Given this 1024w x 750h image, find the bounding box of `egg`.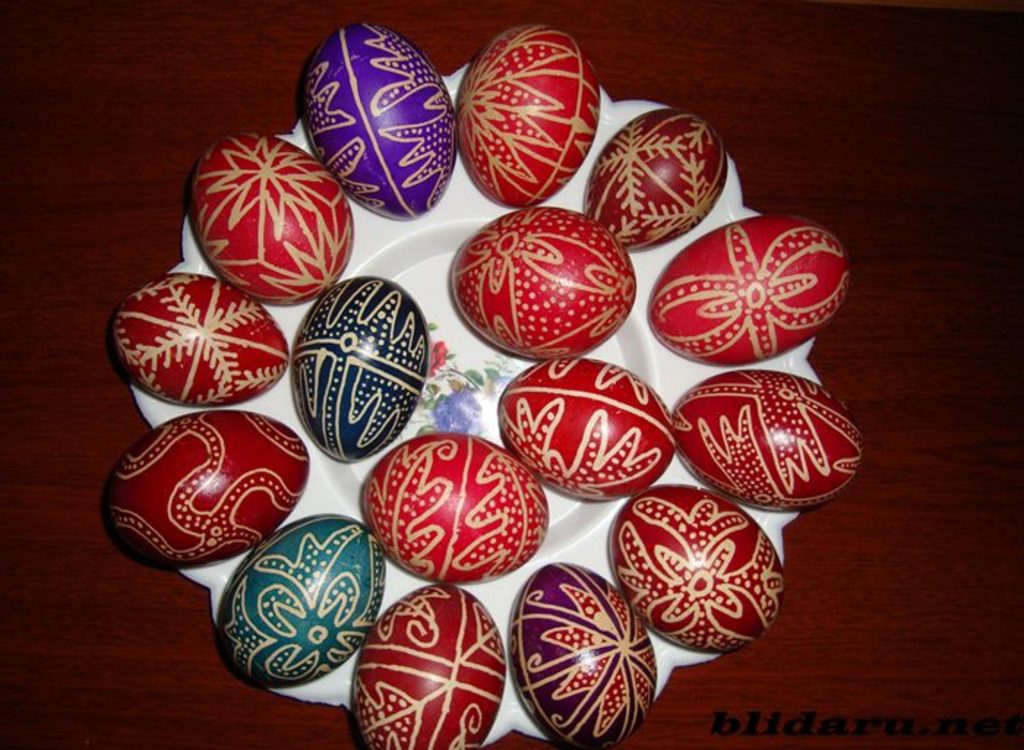
Rect(451, 209, 633, 355).
